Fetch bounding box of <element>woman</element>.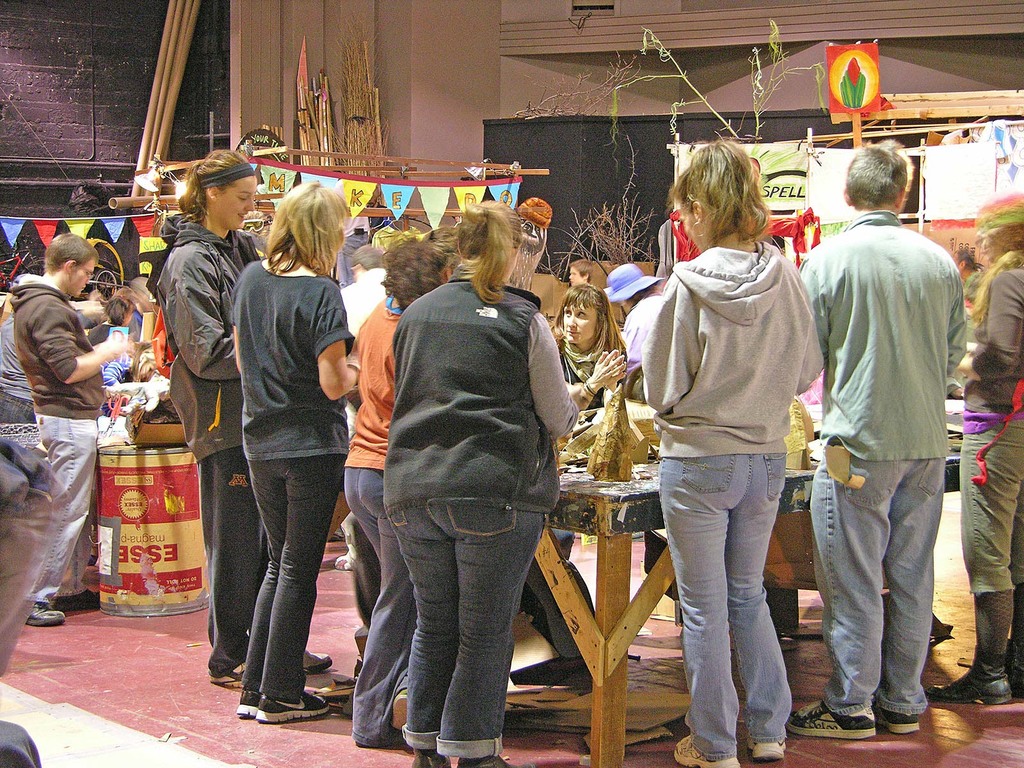
Bbox: {"x1": 152, "y1": 148, "x2": 330, "y2": 695}.
